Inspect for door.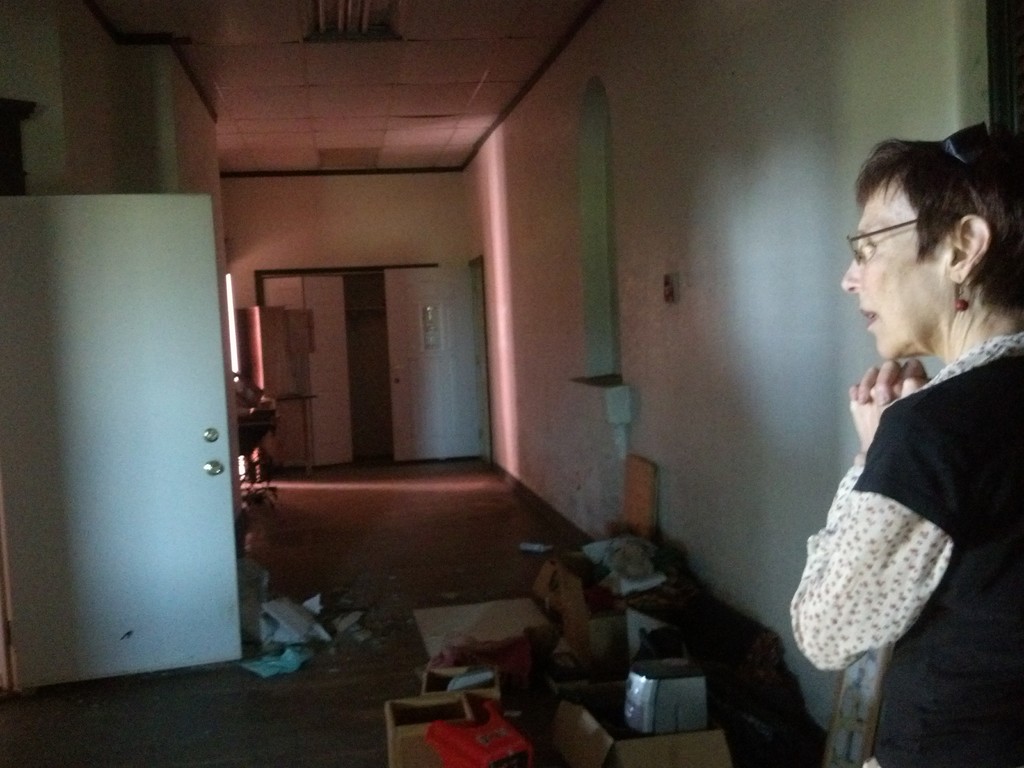
Inspection: left=383, top=264, right=484, bottom=461.
